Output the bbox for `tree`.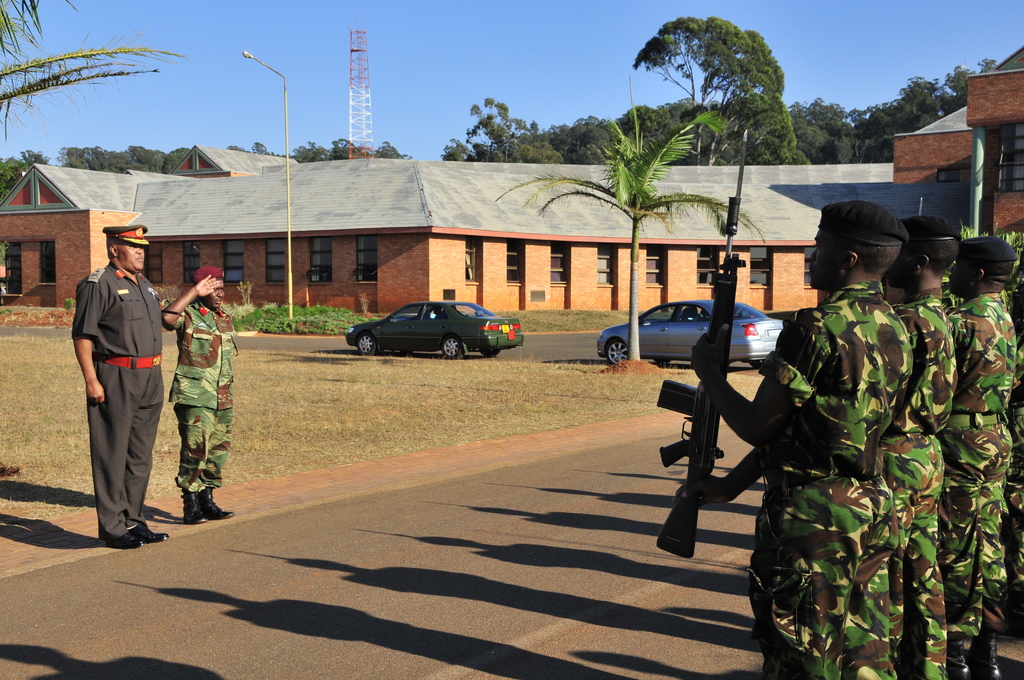
rect(55, 142, 200, 176).
